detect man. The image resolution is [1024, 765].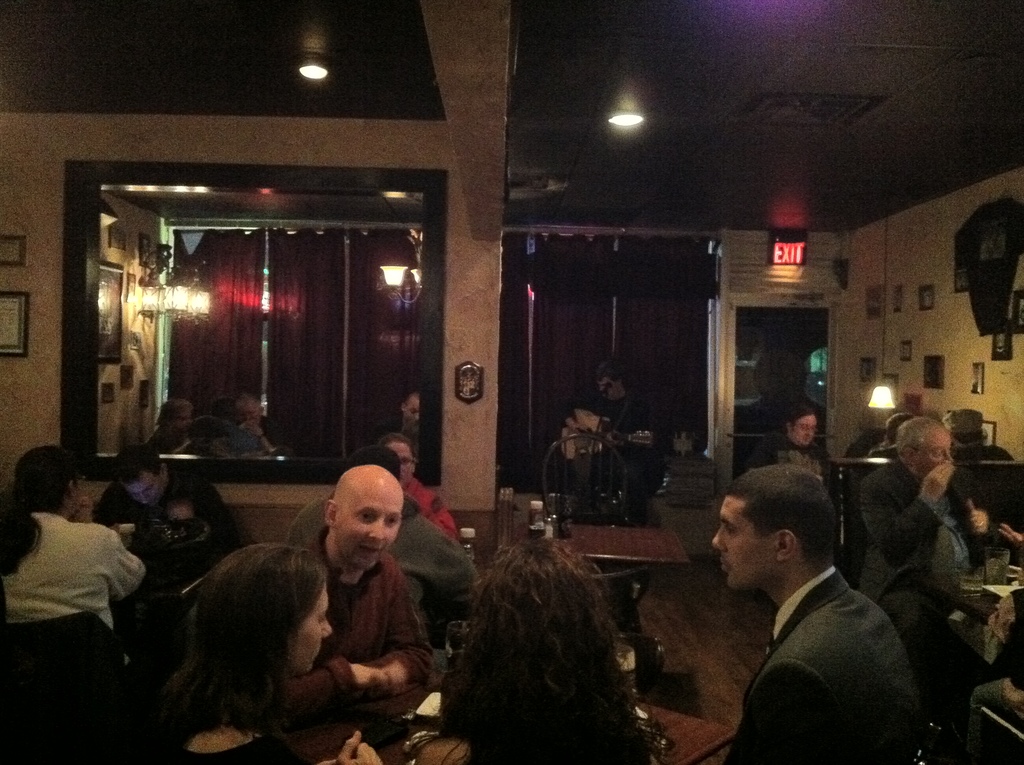
368/420/463/543.
